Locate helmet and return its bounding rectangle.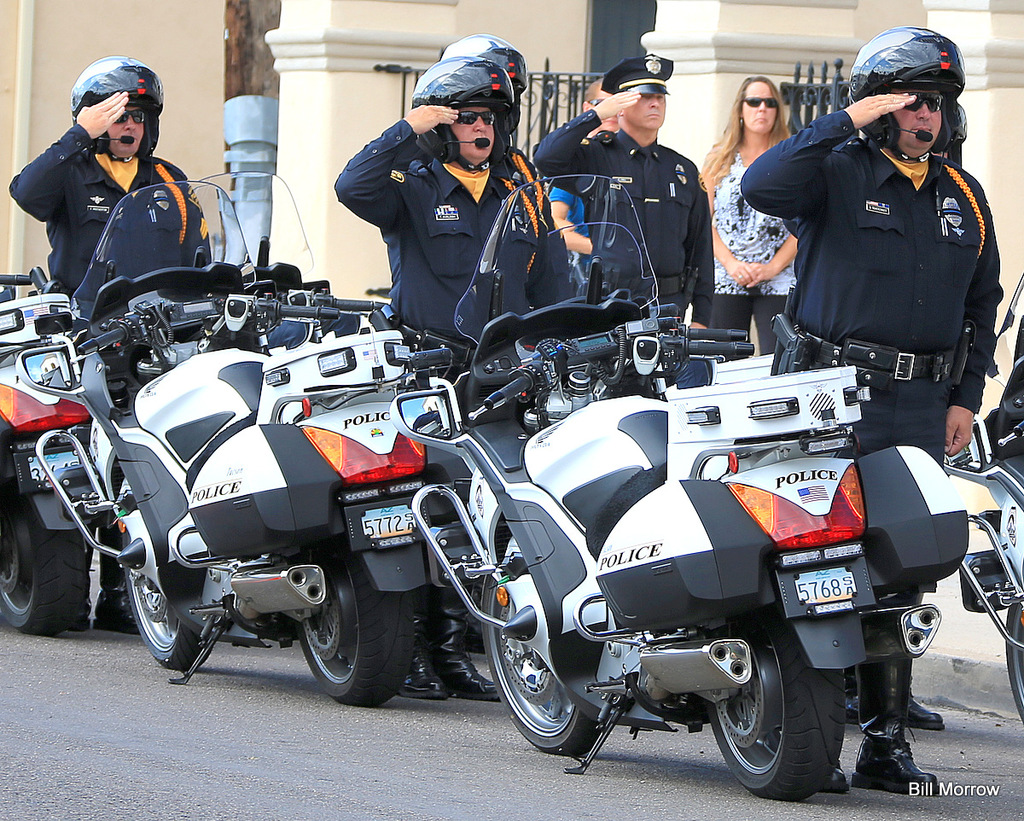
<box>55,54,167,155</box>.
